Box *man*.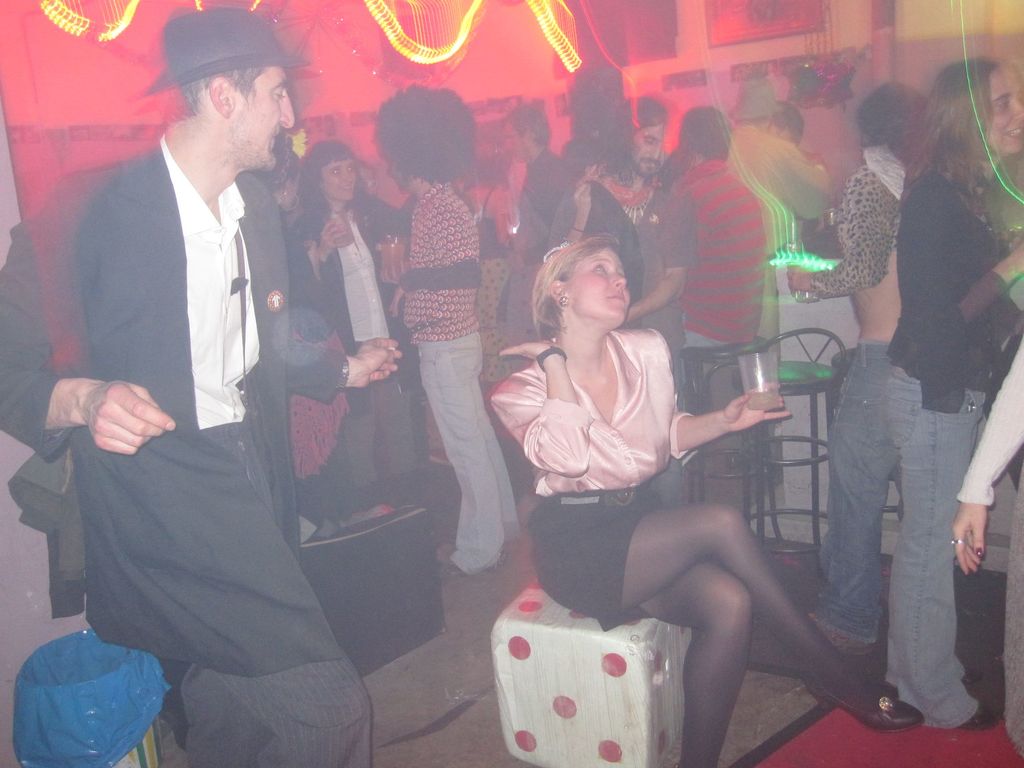
{"left": 726, "top": 75, "right": 832, "bottom": 439}.
